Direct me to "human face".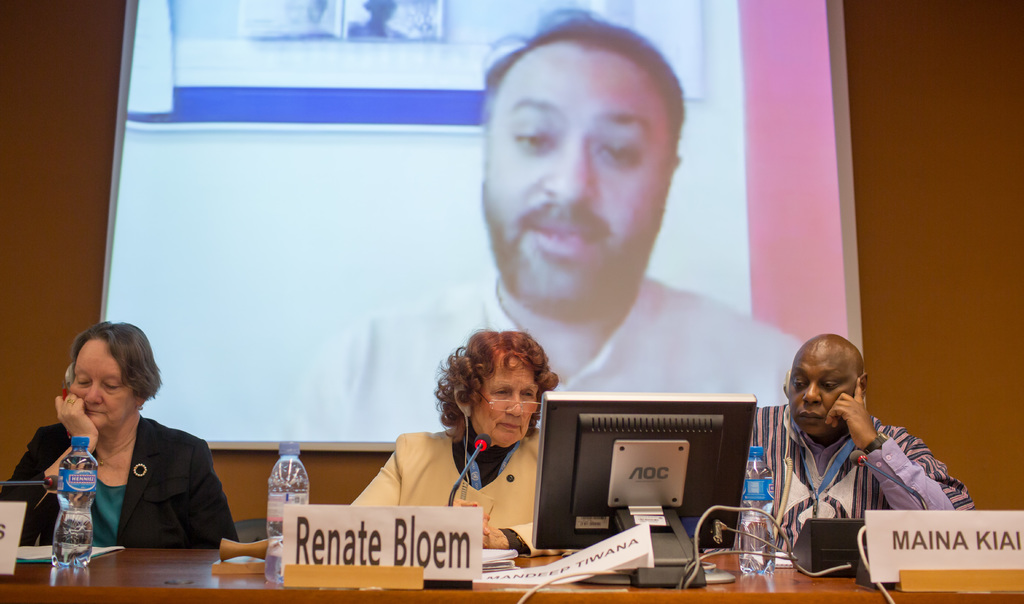
Direction: {"left": 68, "top": 340, "right": 136, "bottom": 425}.
